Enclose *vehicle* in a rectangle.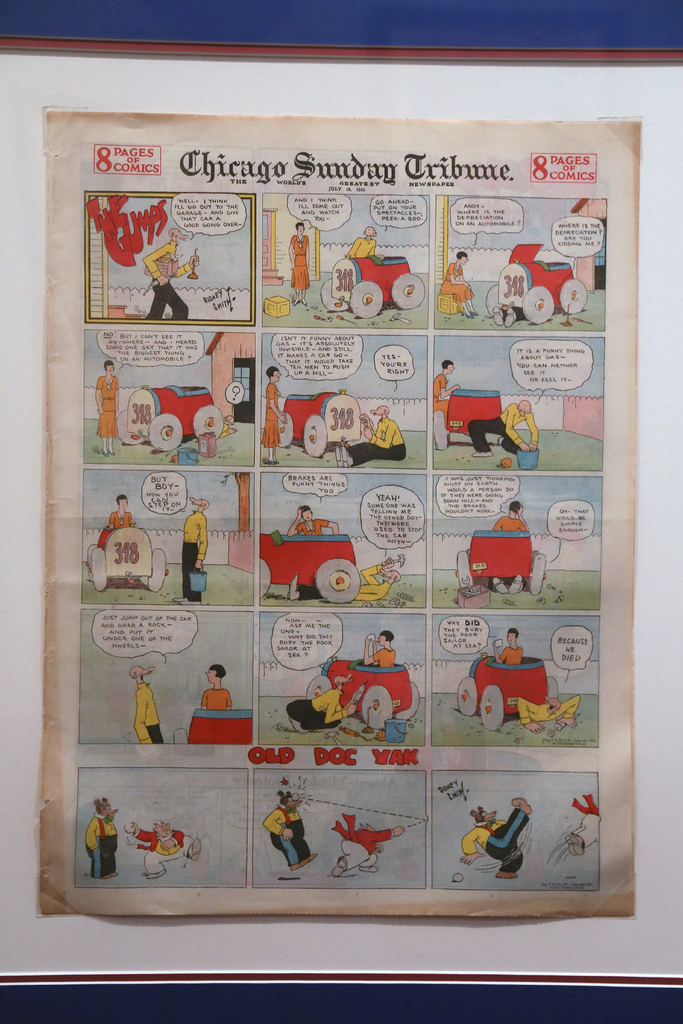
locate(482, 241, 589, 326).
